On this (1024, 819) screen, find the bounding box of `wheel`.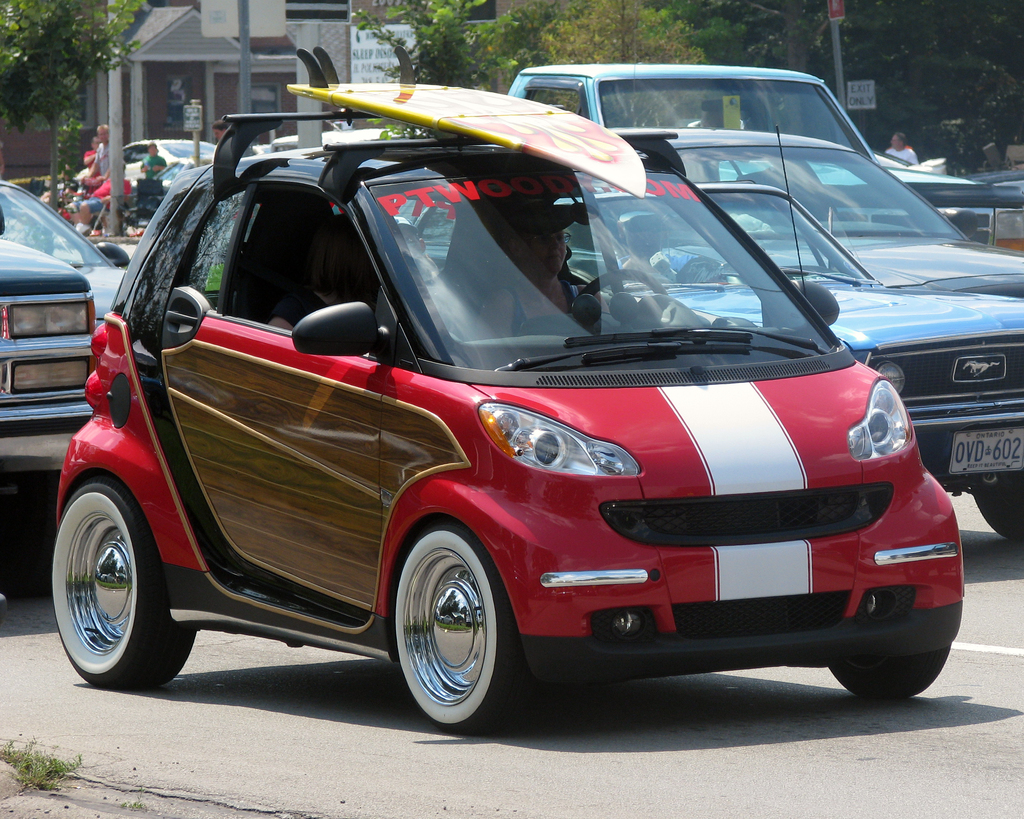
Bounding box: [left=52, top=477, right=200, bottom=690].
